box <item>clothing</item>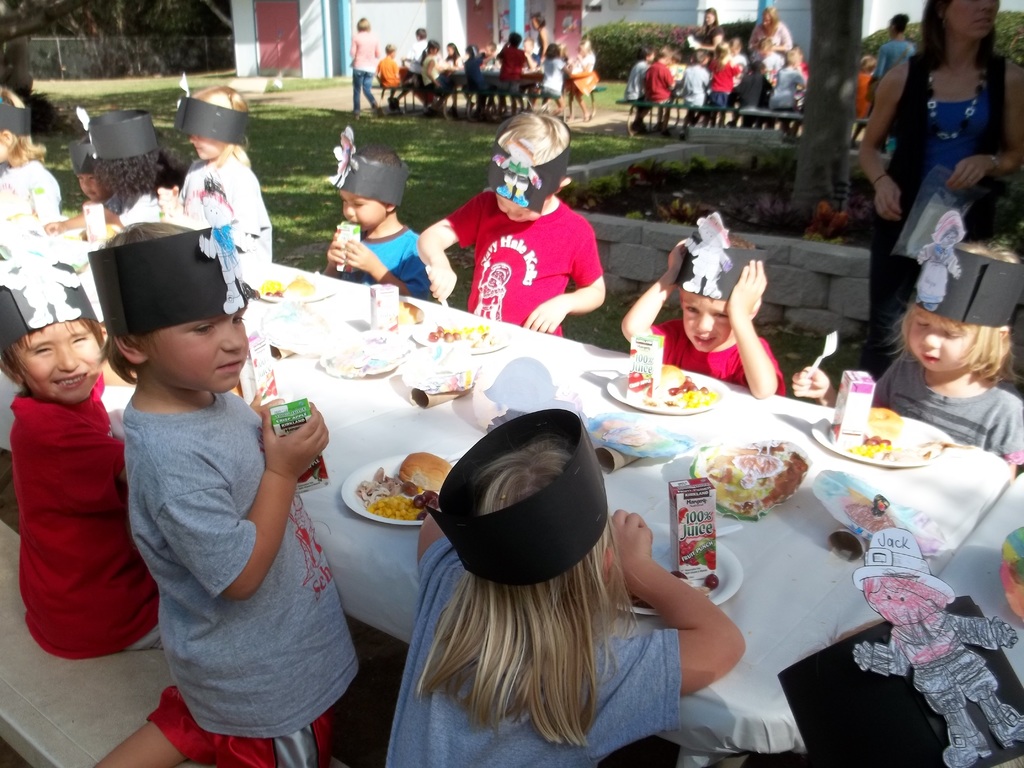
pyautogui.locateOnScreen(758, 52, 807, 136)
